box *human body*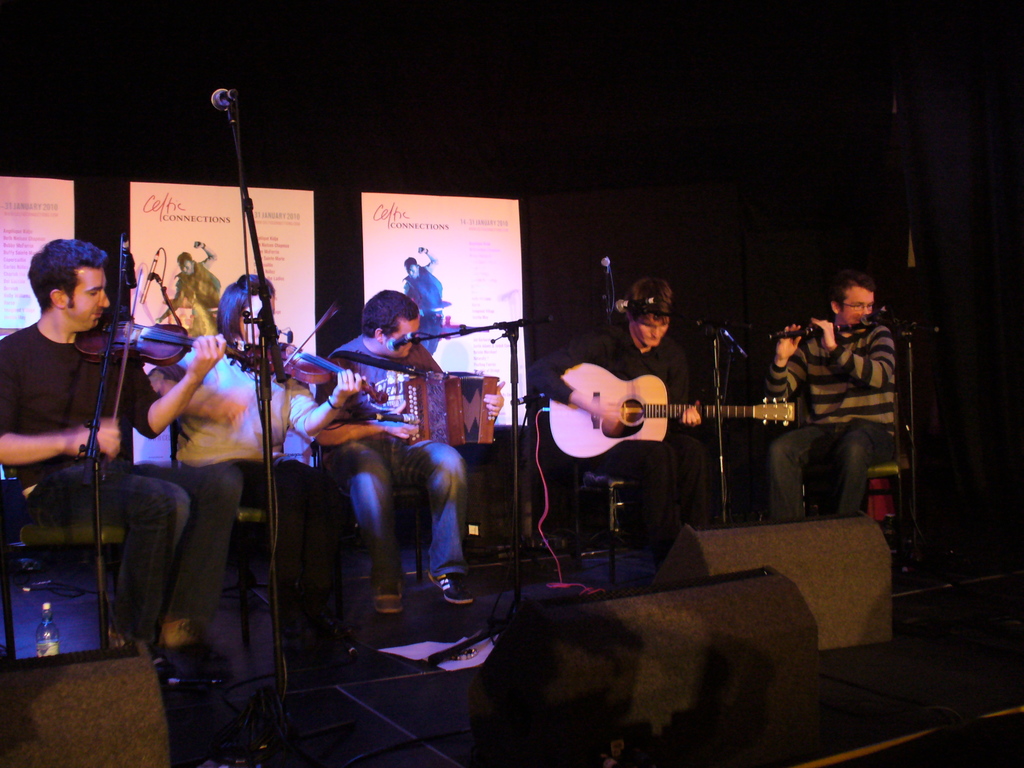
[532, 328, 704, 552]
